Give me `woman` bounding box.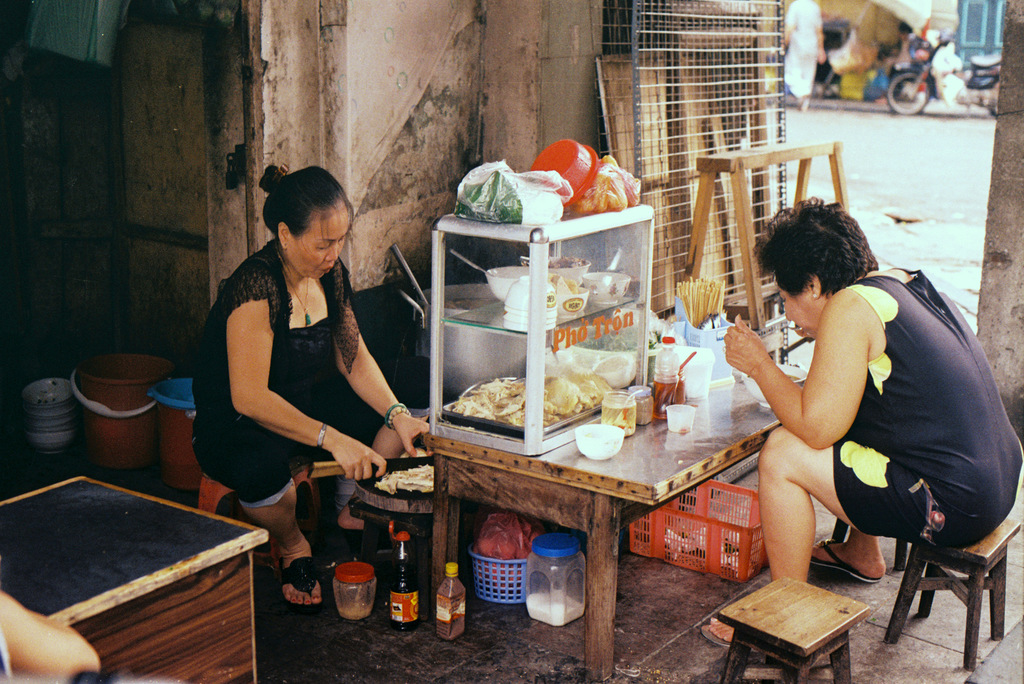
bbox=[177, 165, 426, 612].
